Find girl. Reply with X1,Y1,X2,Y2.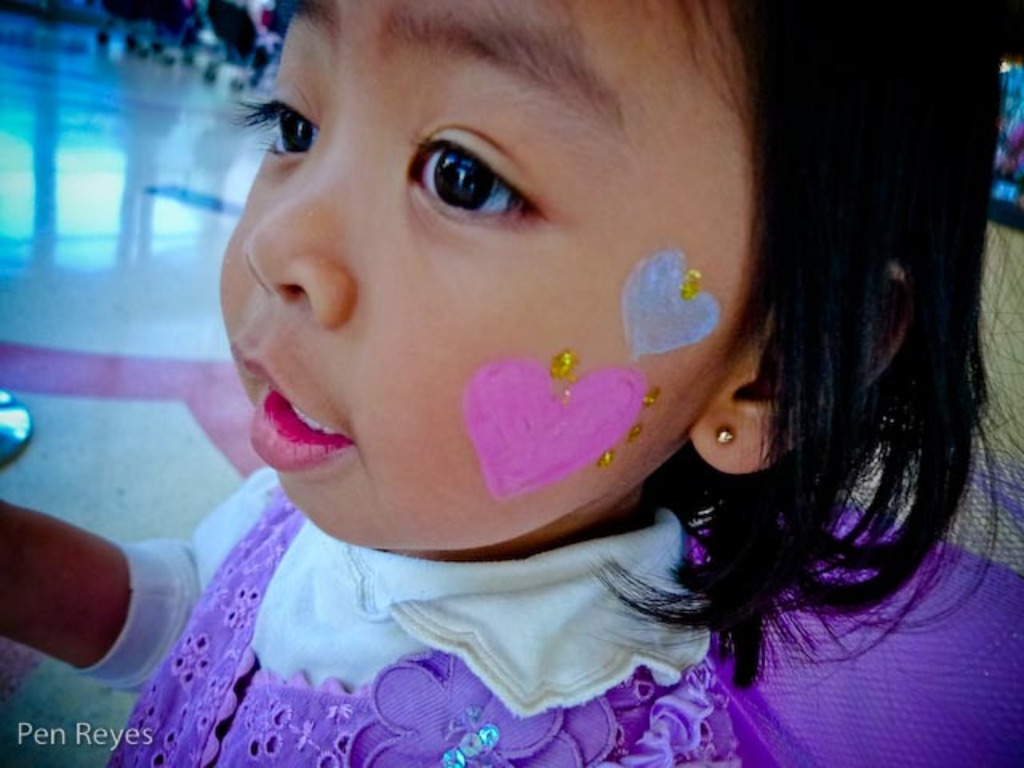
0,0,1022,766.
